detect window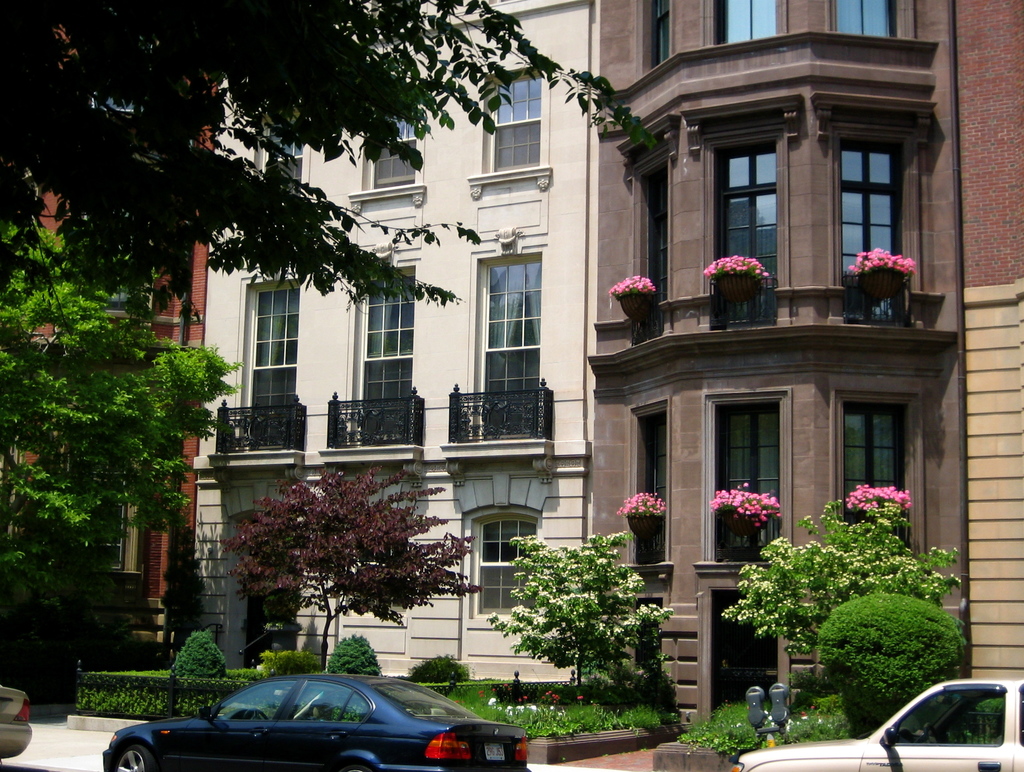
[left=717, top=401, right=783, bottom=567]
